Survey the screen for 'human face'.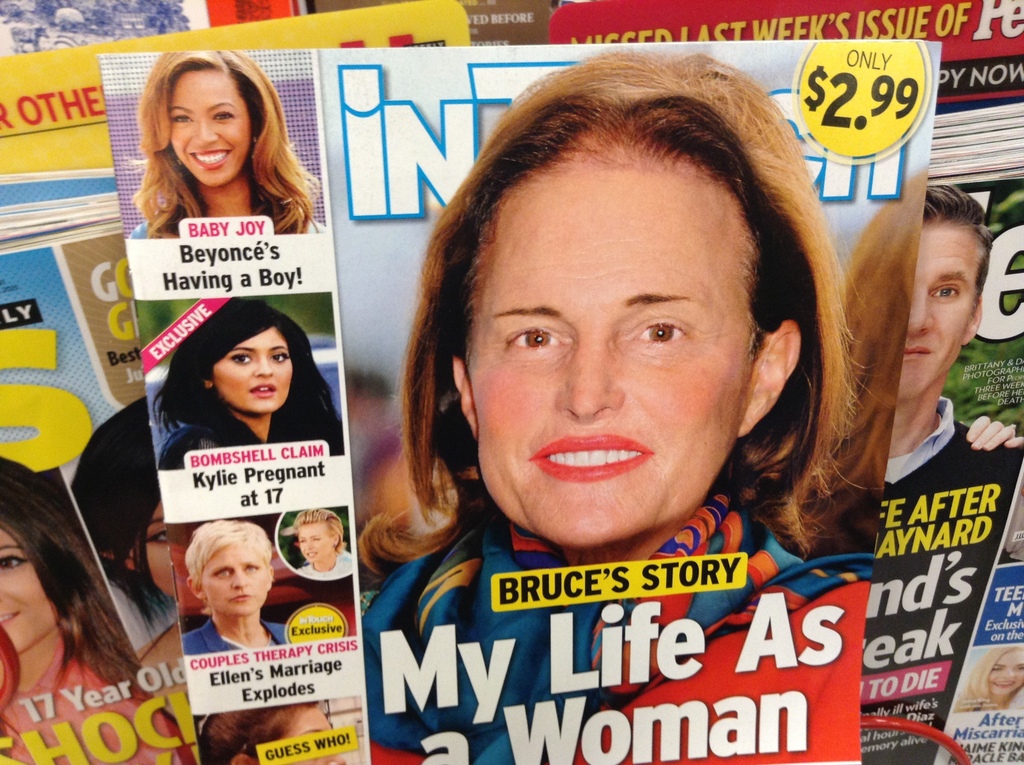
Survey found: <bbox>900, 228, 984, 394</bbox>.
